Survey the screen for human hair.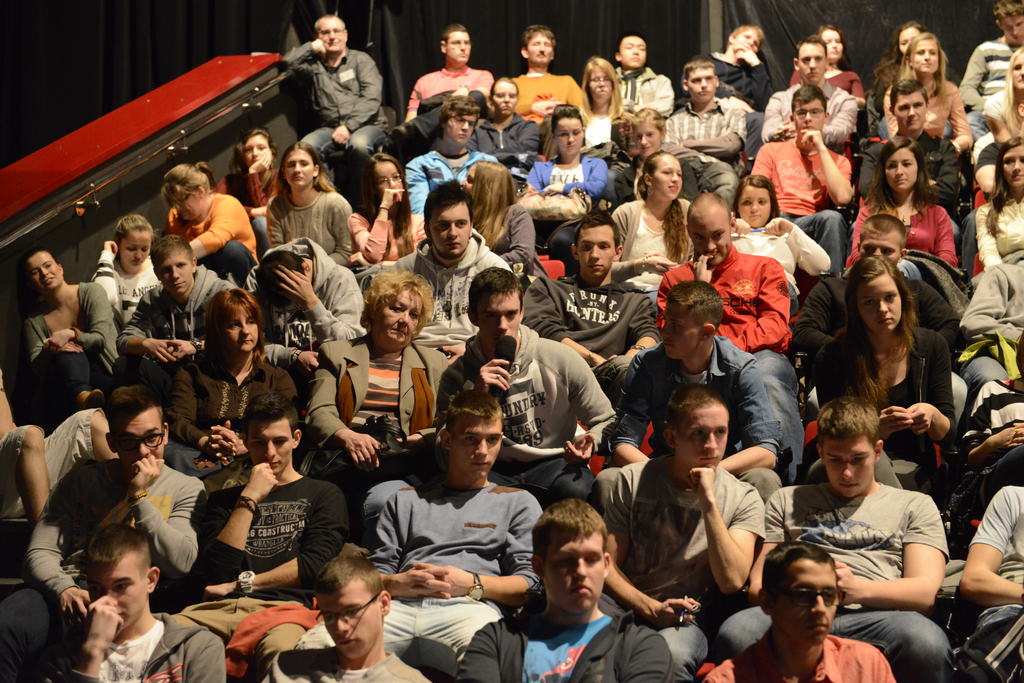
Survey found: BBox(834, 255, 917, 404).
